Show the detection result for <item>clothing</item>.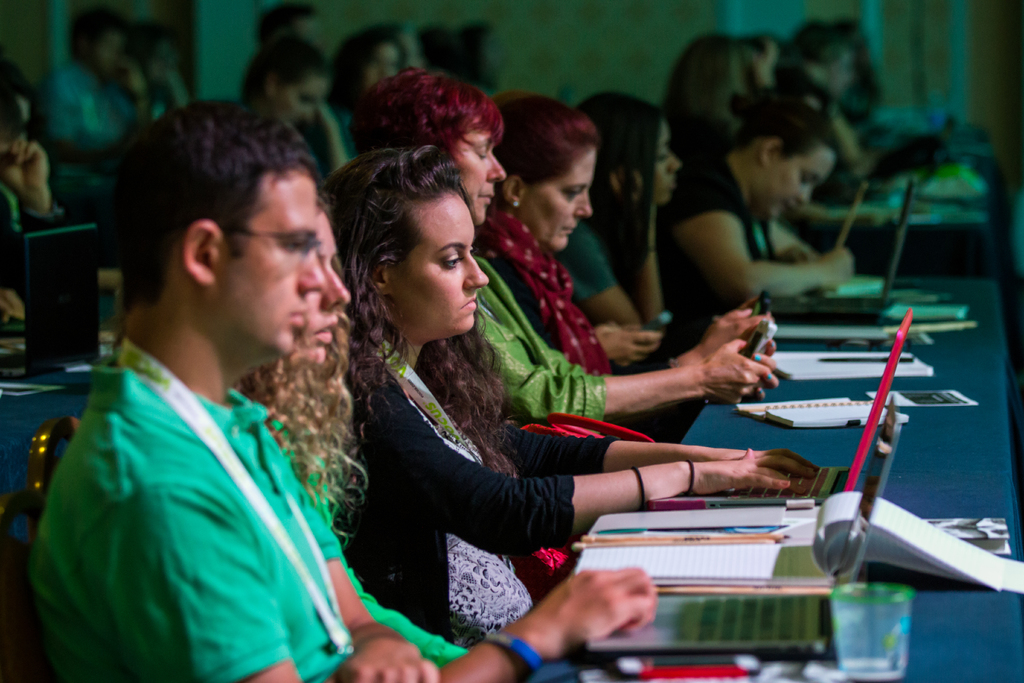
bbox=(288, 99, 360, 177).
